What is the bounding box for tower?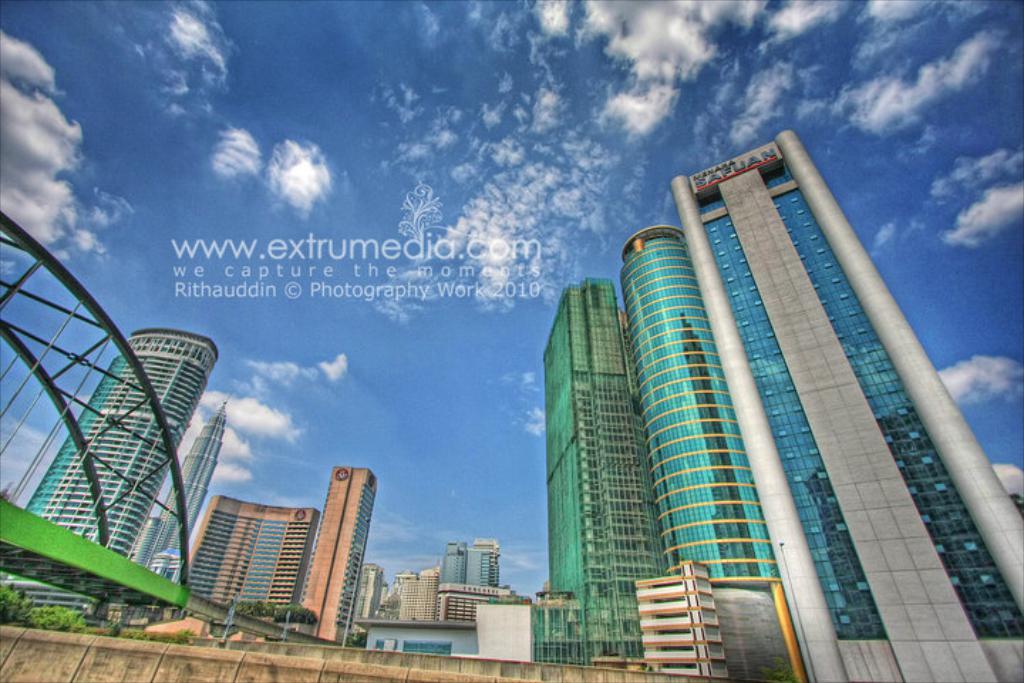
(x1=292, y1=462, x2=375, y2=626).
